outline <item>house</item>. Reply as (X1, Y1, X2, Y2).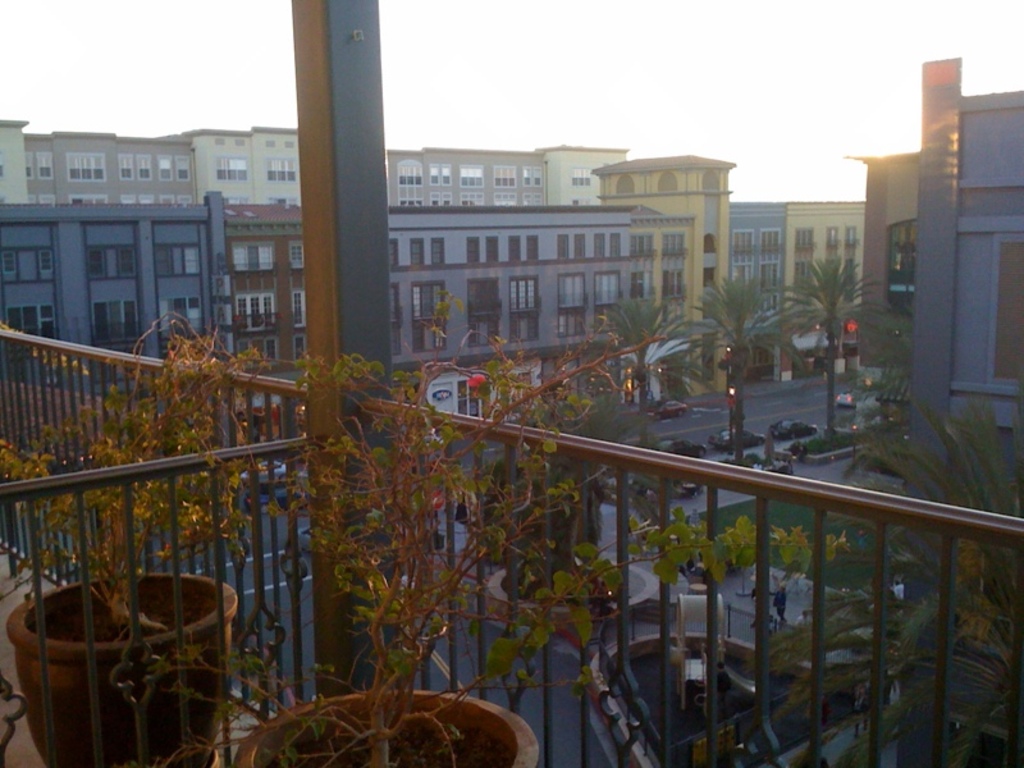
(206, 132, 306, 201).
